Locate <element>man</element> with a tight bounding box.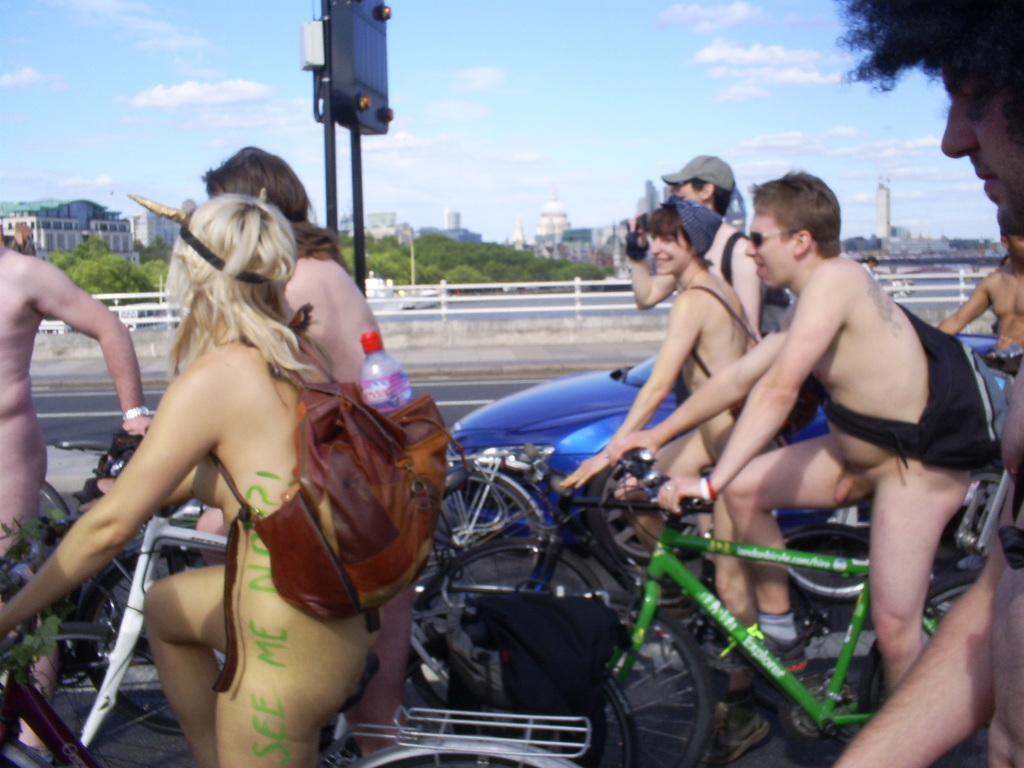
Rect(198, 148, 408, 767).
